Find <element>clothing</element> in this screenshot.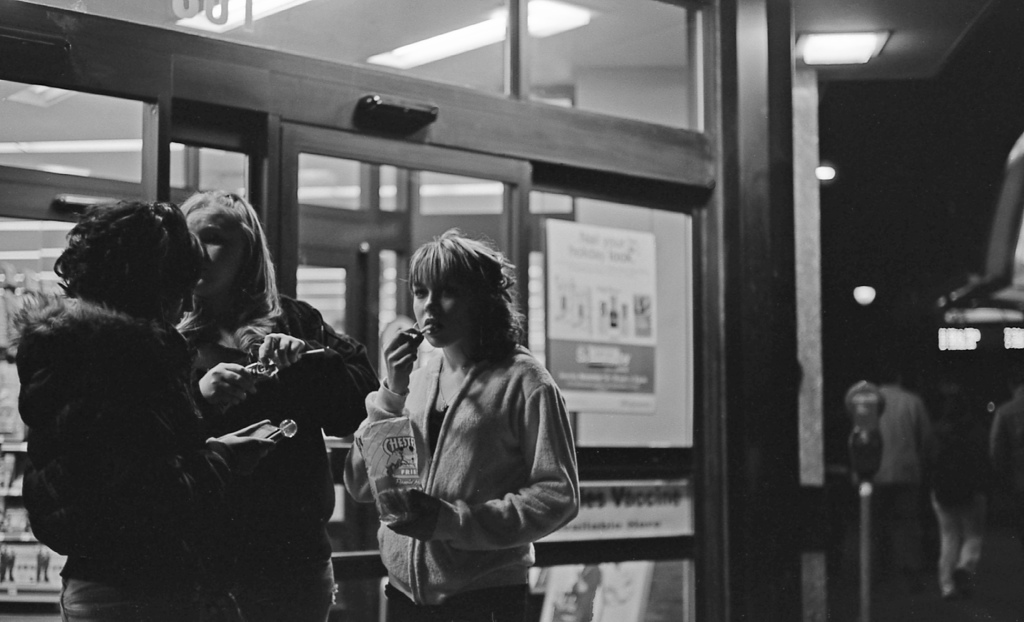
The bounding box for <element>clothing</element> is <bbox>989, 397, 1023, 484</bbox>.
